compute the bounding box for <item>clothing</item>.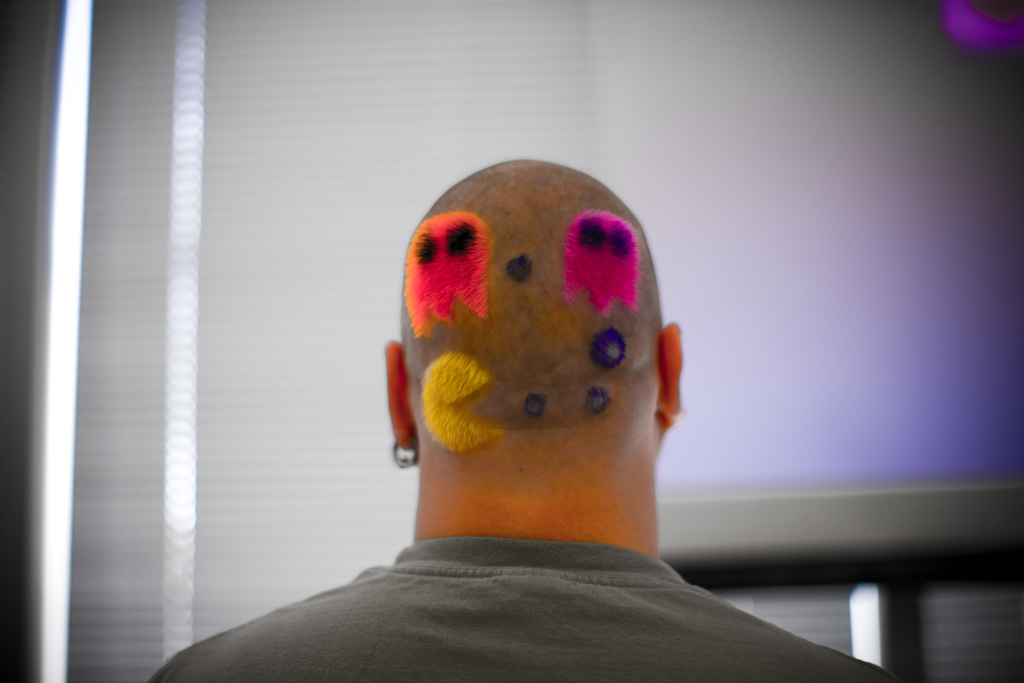
select_region(152, 535, 892, 682).
